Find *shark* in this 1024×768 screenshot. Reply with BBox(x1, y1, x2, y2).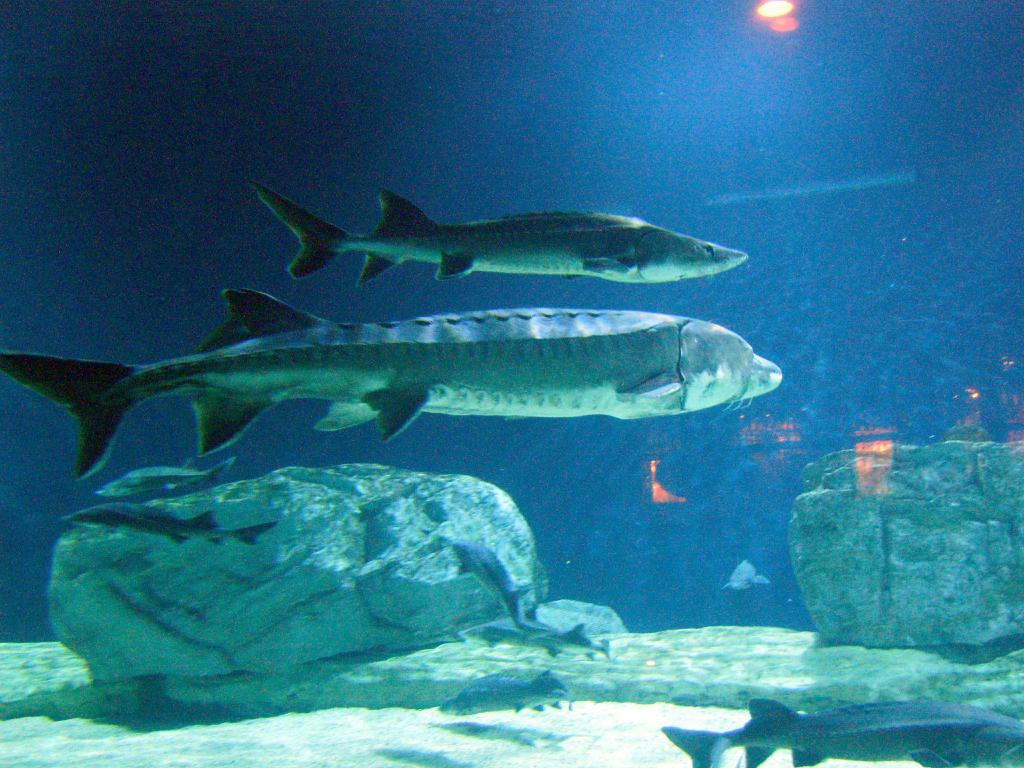
BBox(252, 182, 746, 282).
